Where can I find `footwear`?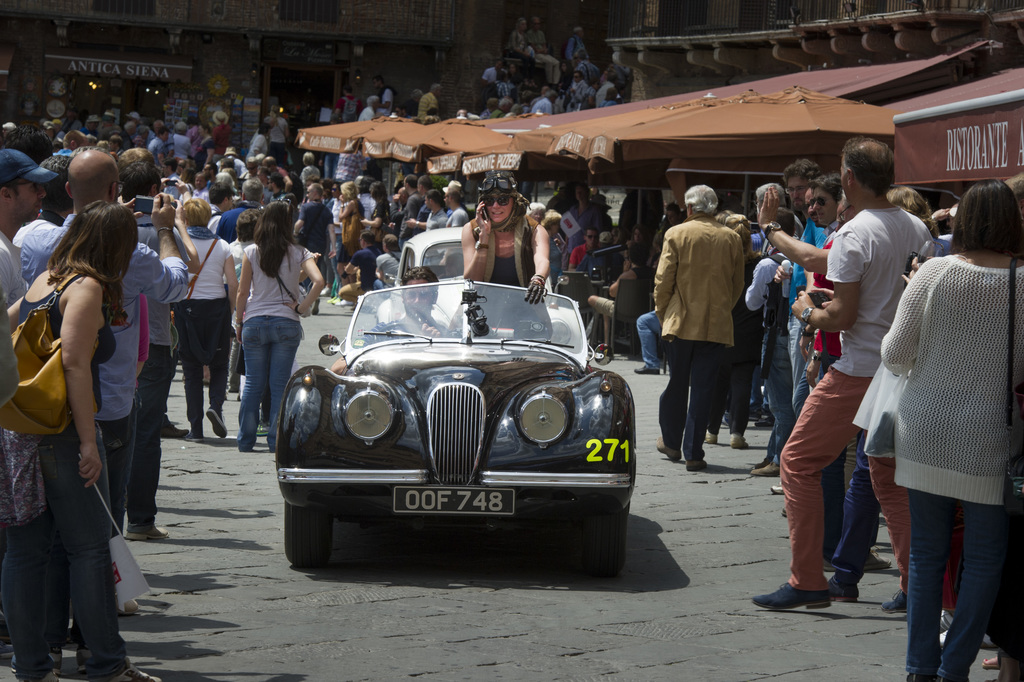
You can find it at x1=687, y1=462, x2=709, y2=475.
